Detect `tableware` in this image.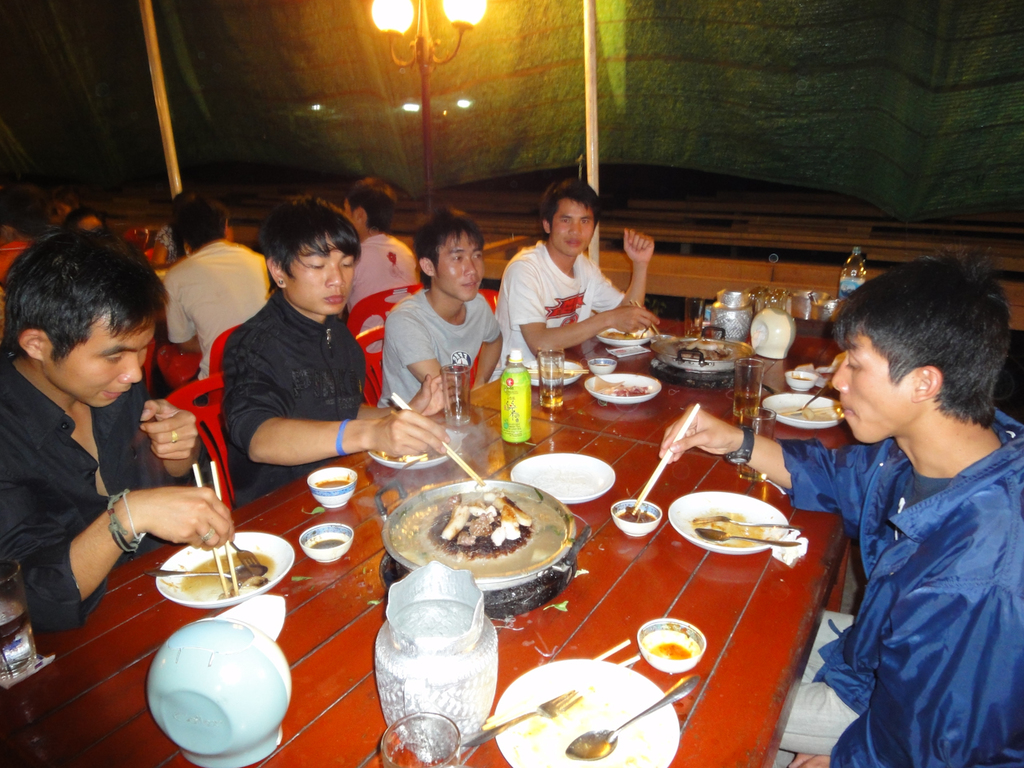
Detection: [443,362,481,430].
